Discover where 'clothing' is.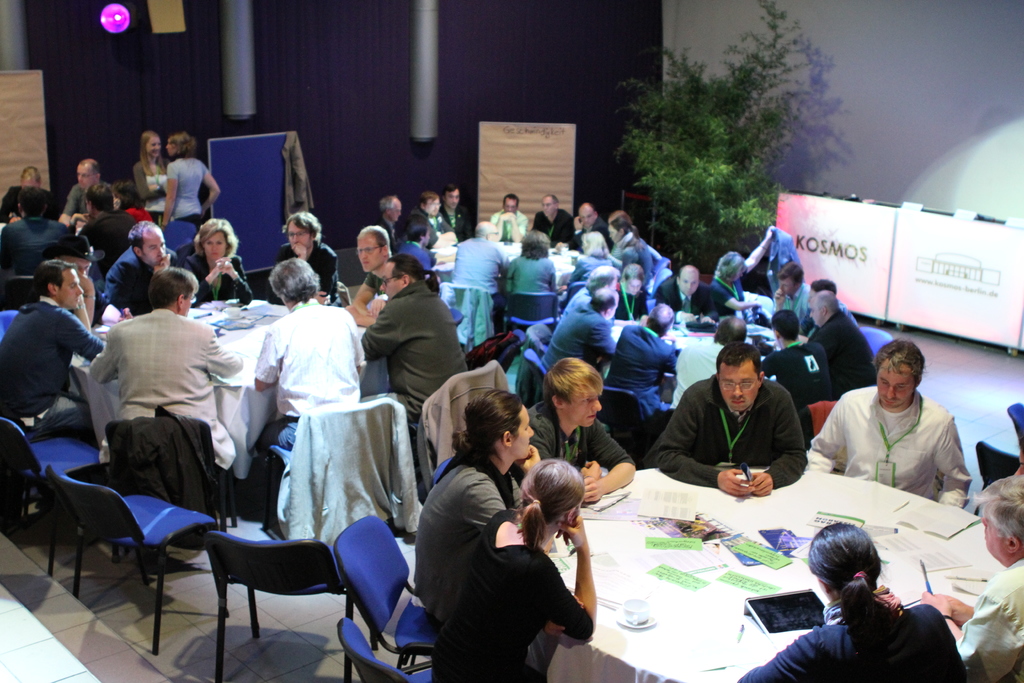
Discovered at pyautogui.locateOnScreen(362, 281, 470, 427).
